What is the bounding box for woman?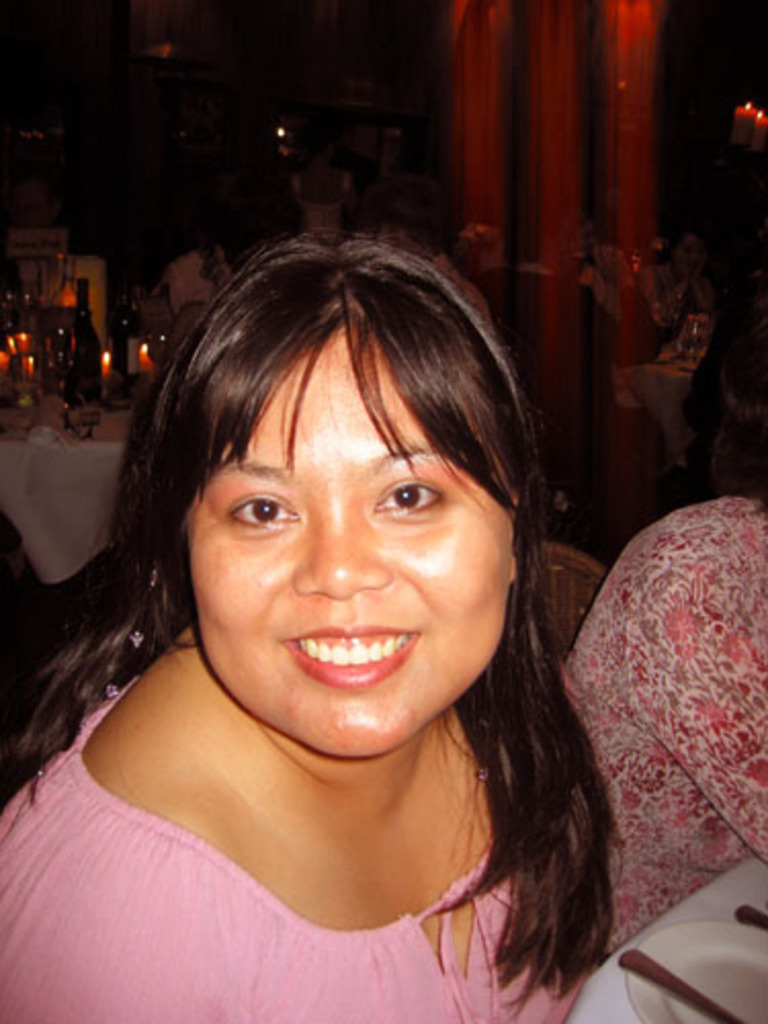
bbox=(20, 199, 631, 977).
